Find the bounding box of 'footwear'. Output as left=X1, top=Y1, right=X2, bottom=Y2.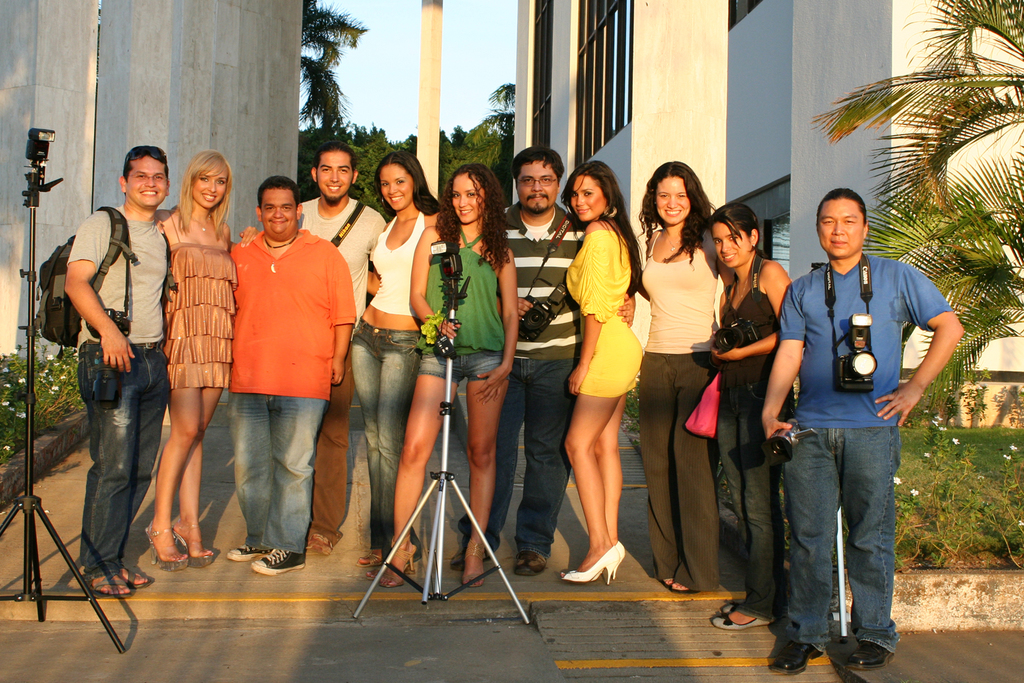
left=840, top=641, right=902, bottom=670.
